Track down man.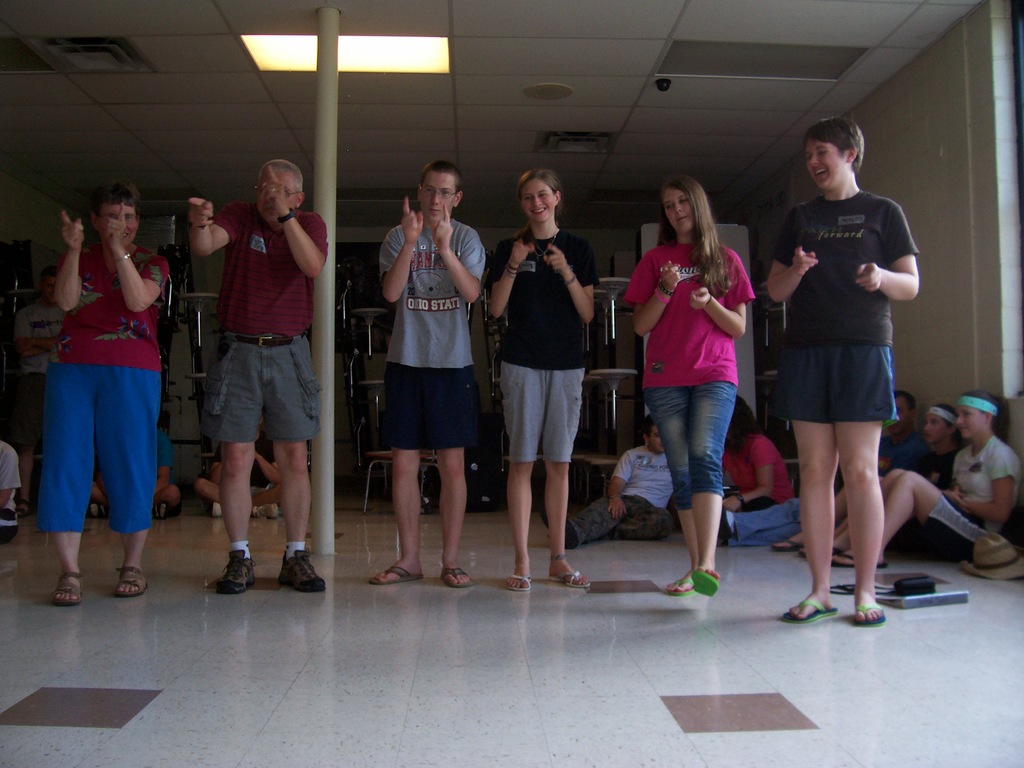
Tracked to x1=173 y1=144 x2=336 y2=604.
